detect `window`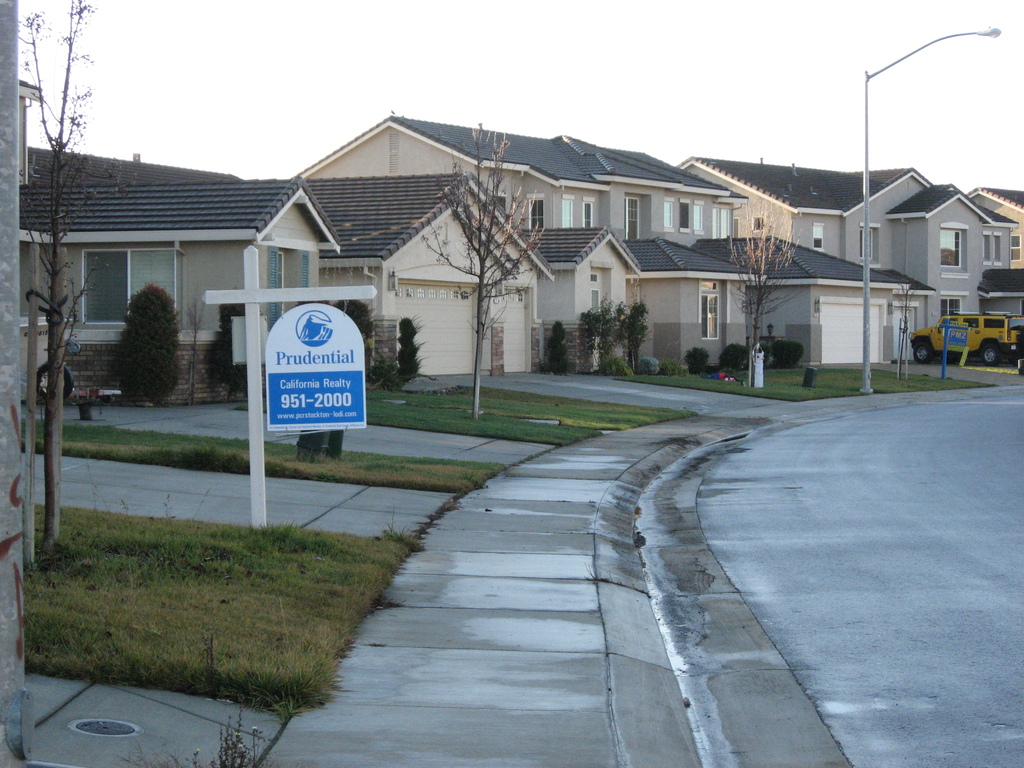
box(79, 247, 184, 331)
